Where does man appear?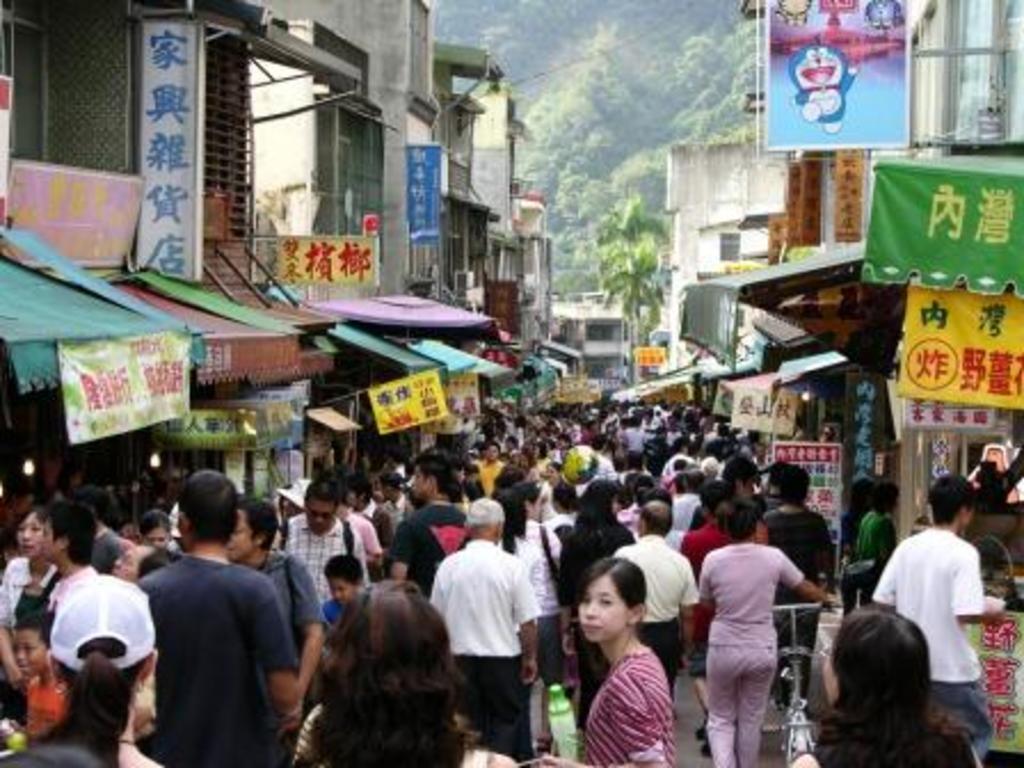
Appears at 379/471/421/521.
